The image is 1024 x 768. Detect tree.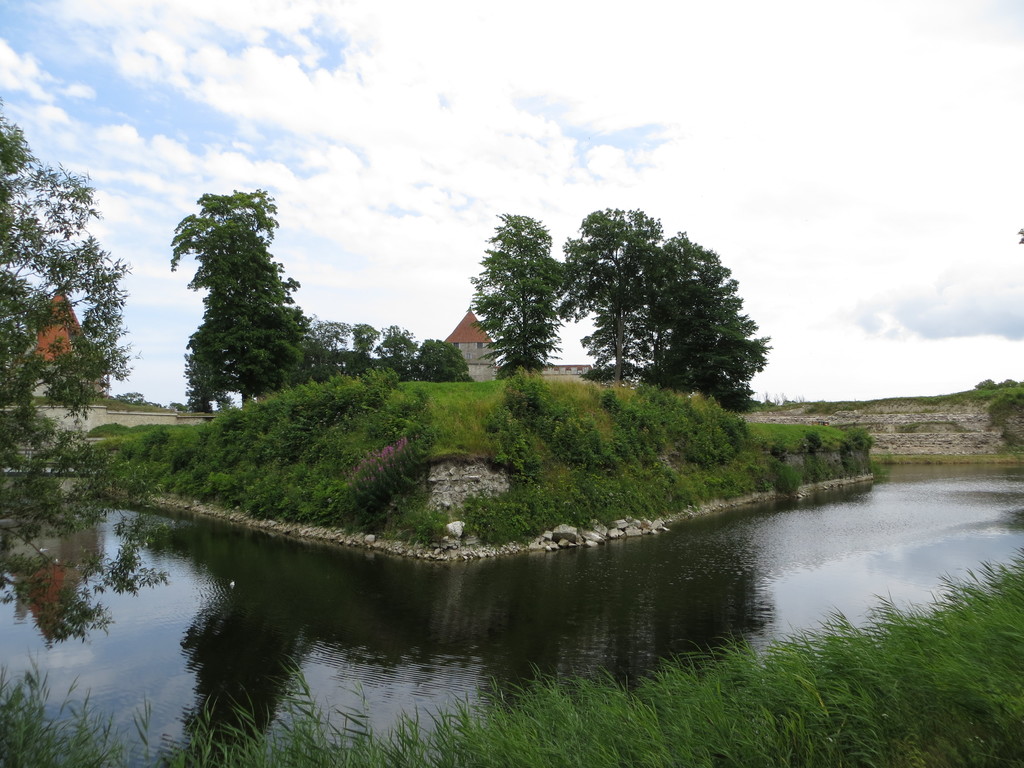
Detection: (164, 187, 339, 404).
